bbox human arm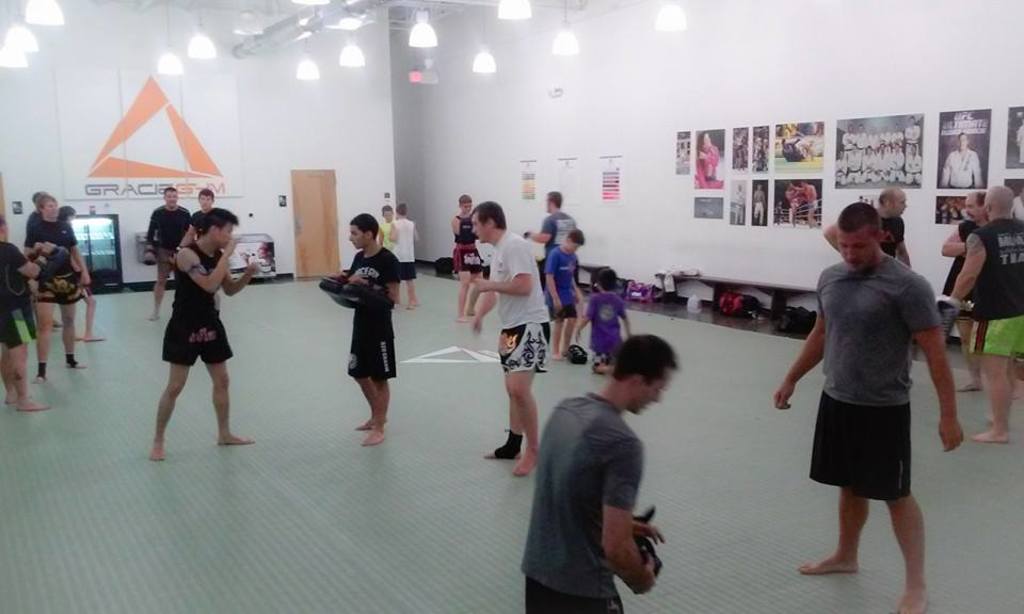
BBox(177, 227, 252, 301)
